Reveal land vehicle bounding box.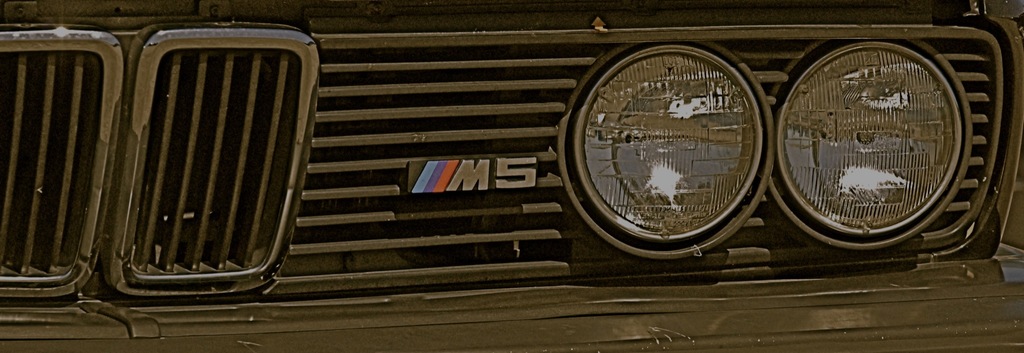
Revealed: crop(1, 4, 1011, 308).
